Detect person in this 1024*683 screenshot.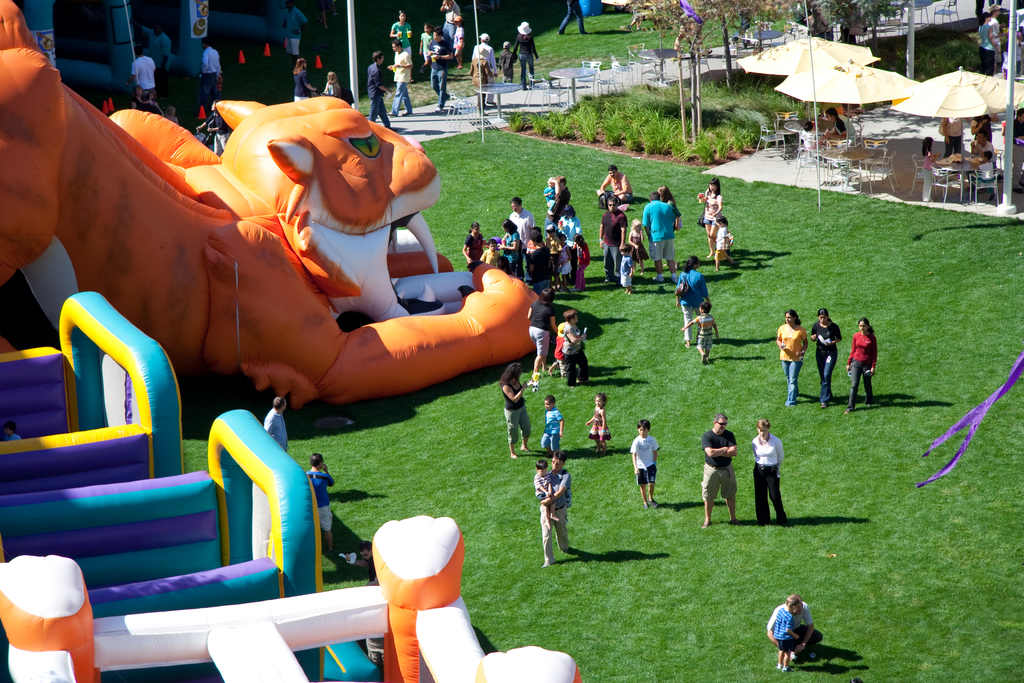
Detection: <box>515,17,540,76</box>.
